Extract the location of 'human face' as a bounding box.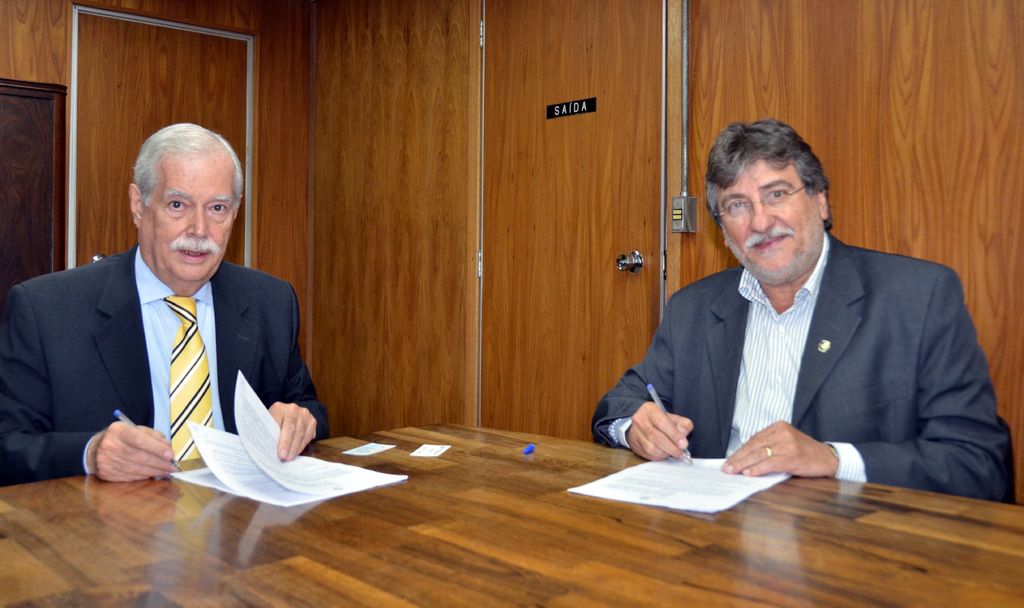
[x1=716, y1=150, x2=820, y2=283].
